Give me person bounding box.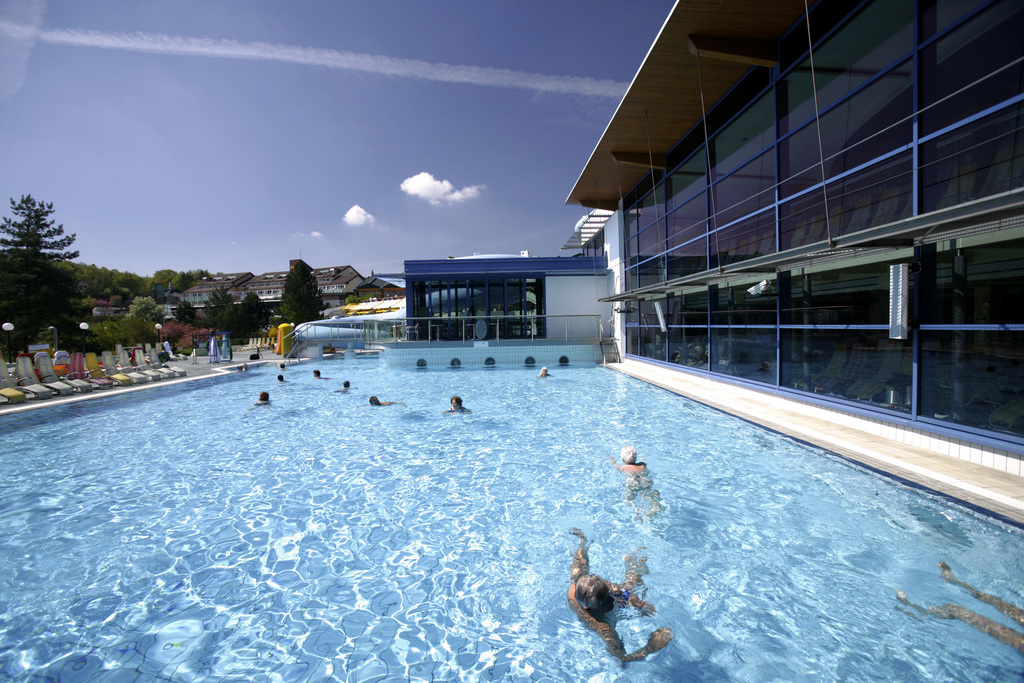
<region>592, 440, 666, 541</region>.
